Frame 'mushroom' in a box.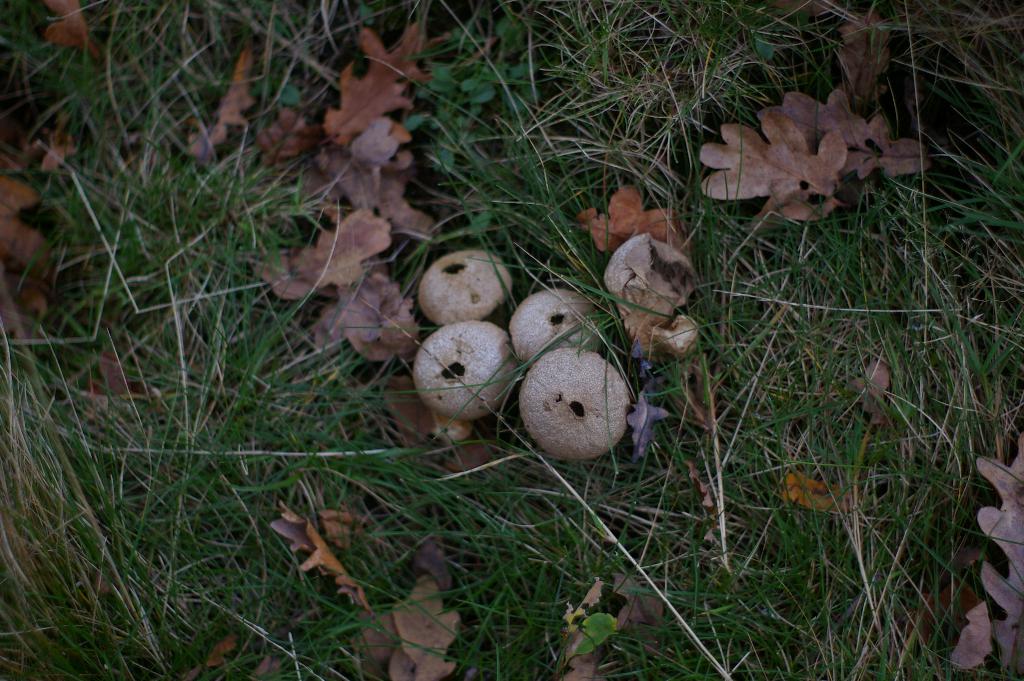
{"x1": 505, "y1": 284, "x2": 621, "y2": 372}.
